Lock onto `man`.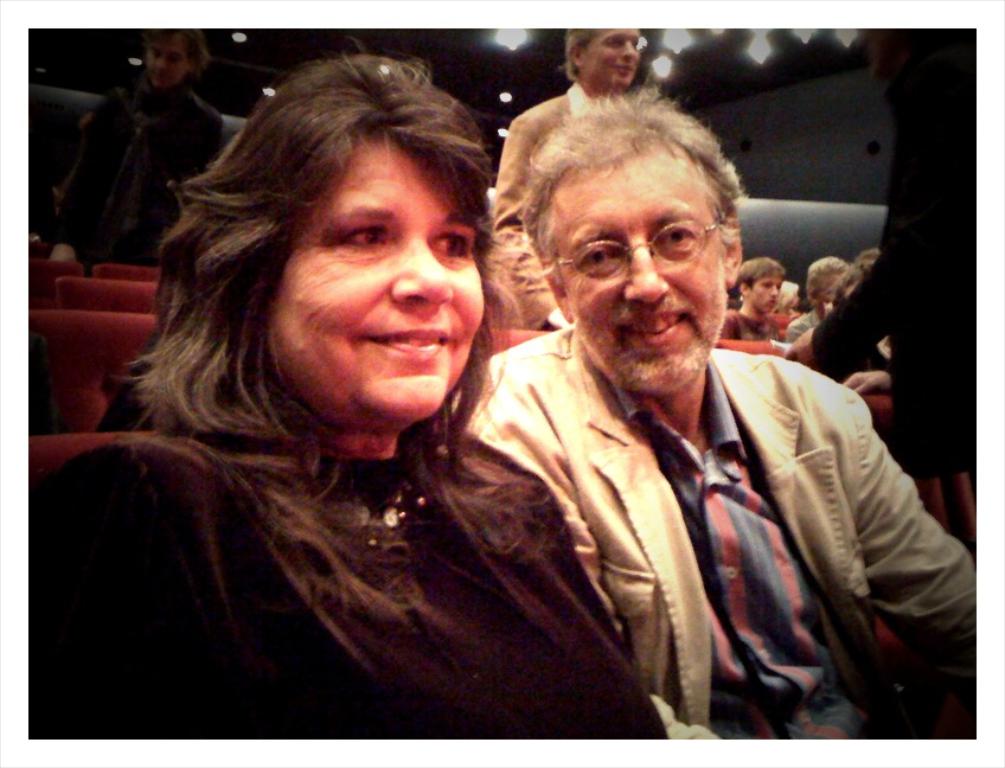
Locked: select_region(788, 256, 850, 345).
